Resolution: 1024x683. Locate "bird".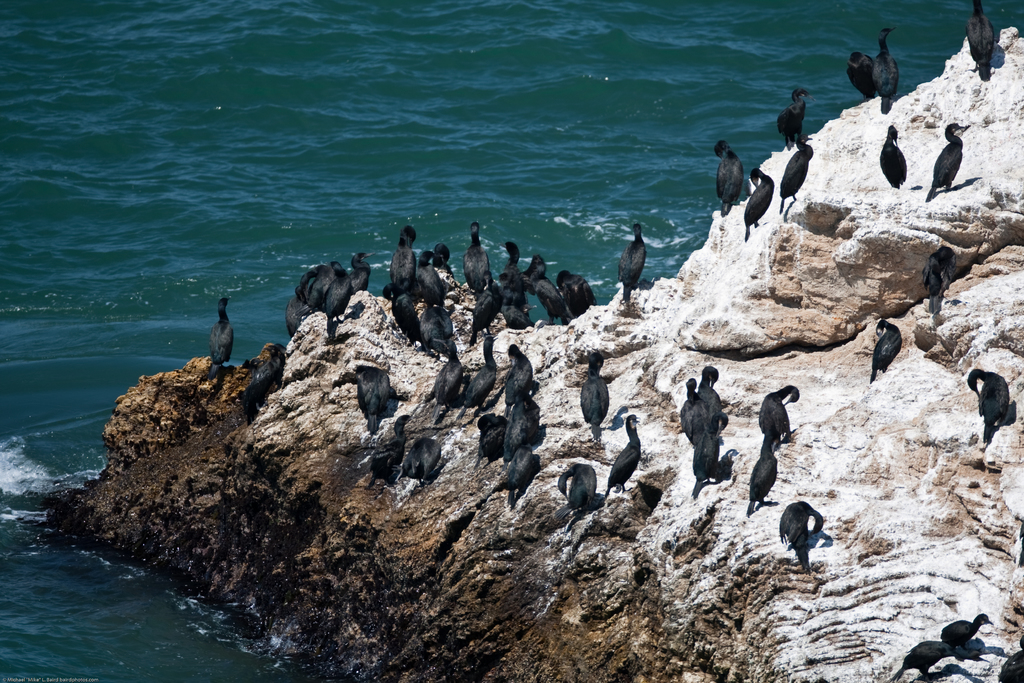
607,415,644,493.
